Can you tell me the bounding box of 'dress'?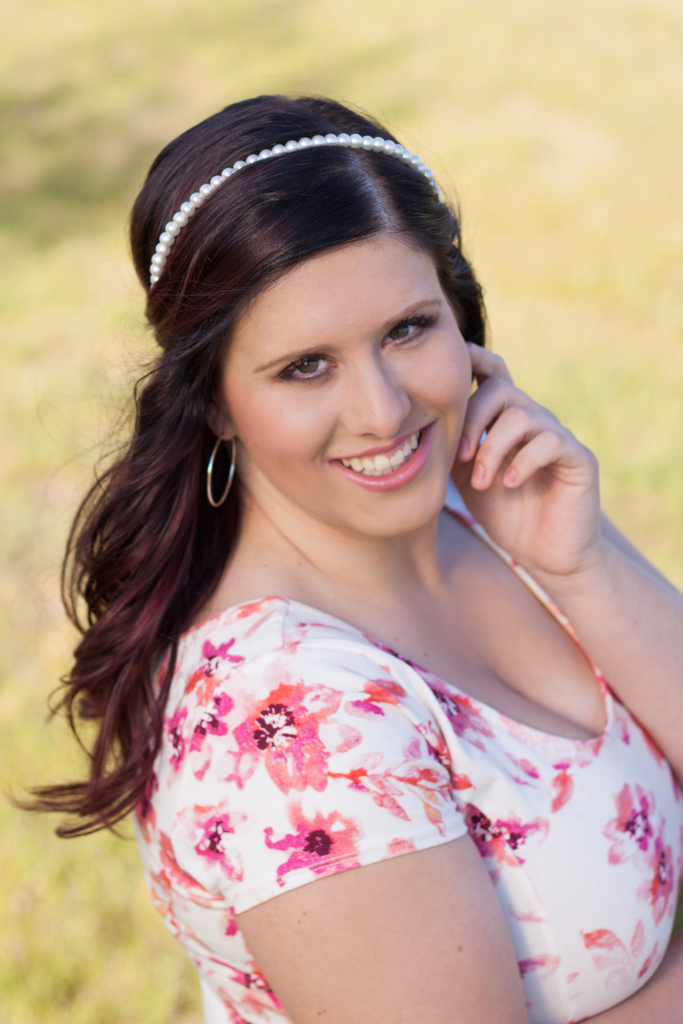
Rect(117, 590, 682, 1023).
